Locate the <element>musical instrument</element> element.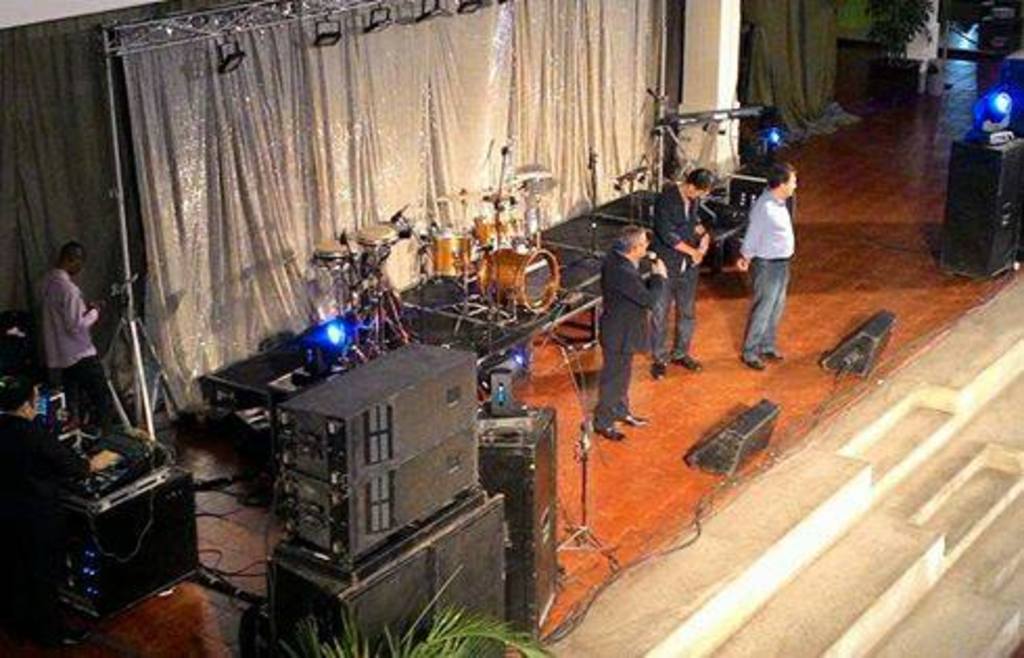
Element bbox: select_region(466, 213, 514, 244).
